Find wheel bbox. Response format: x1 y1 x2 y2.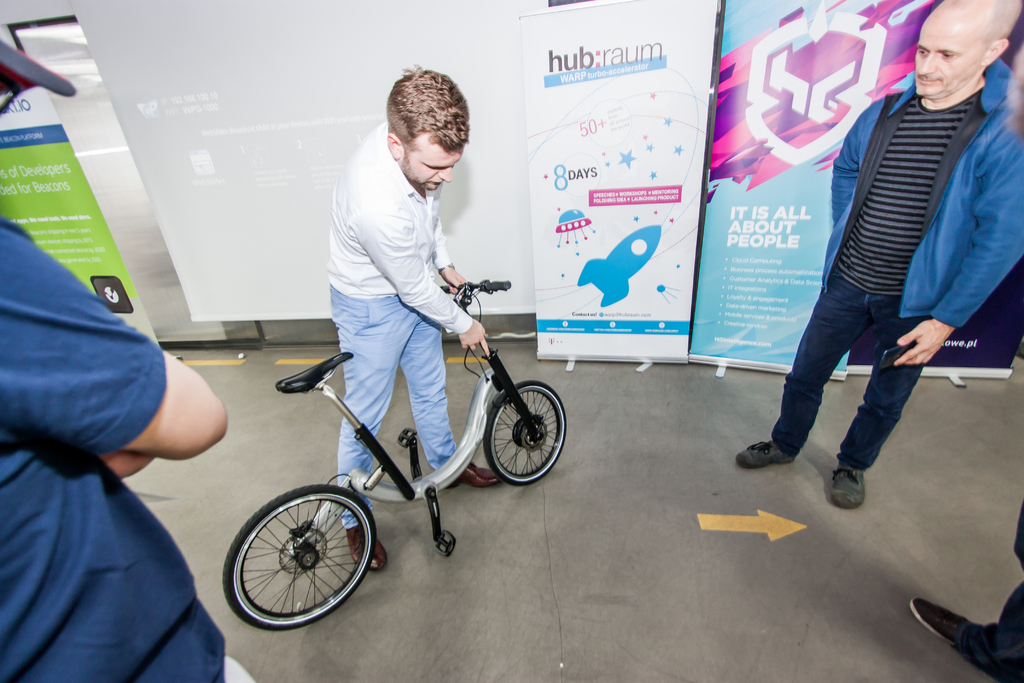
221 491 376 627.
